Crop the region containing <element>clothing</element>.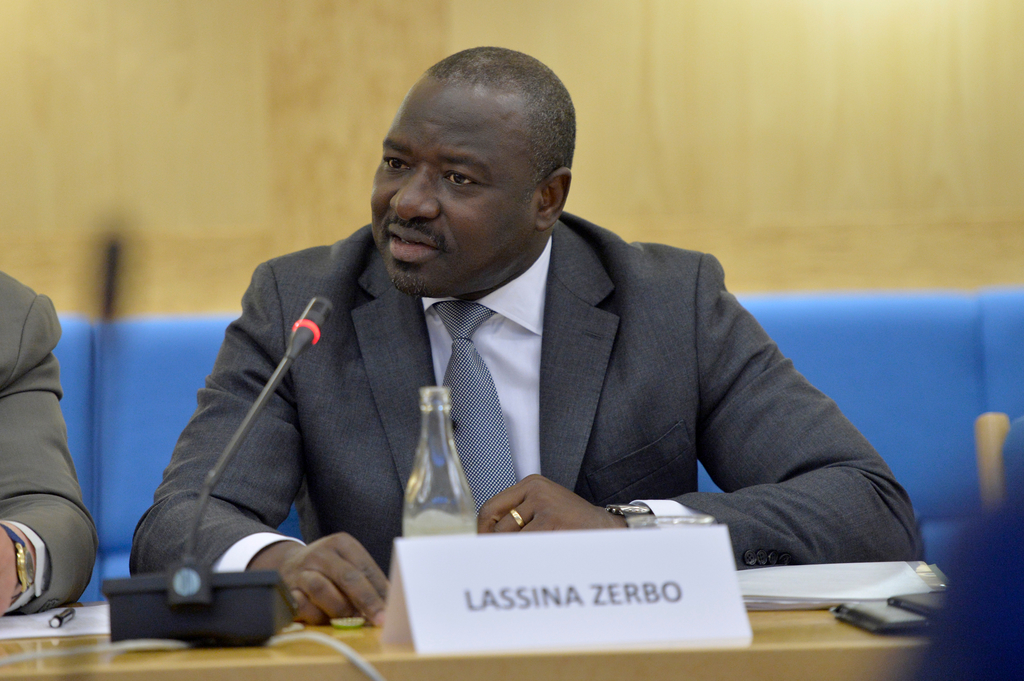
Crop region: region(164, 122, 895, 593).
